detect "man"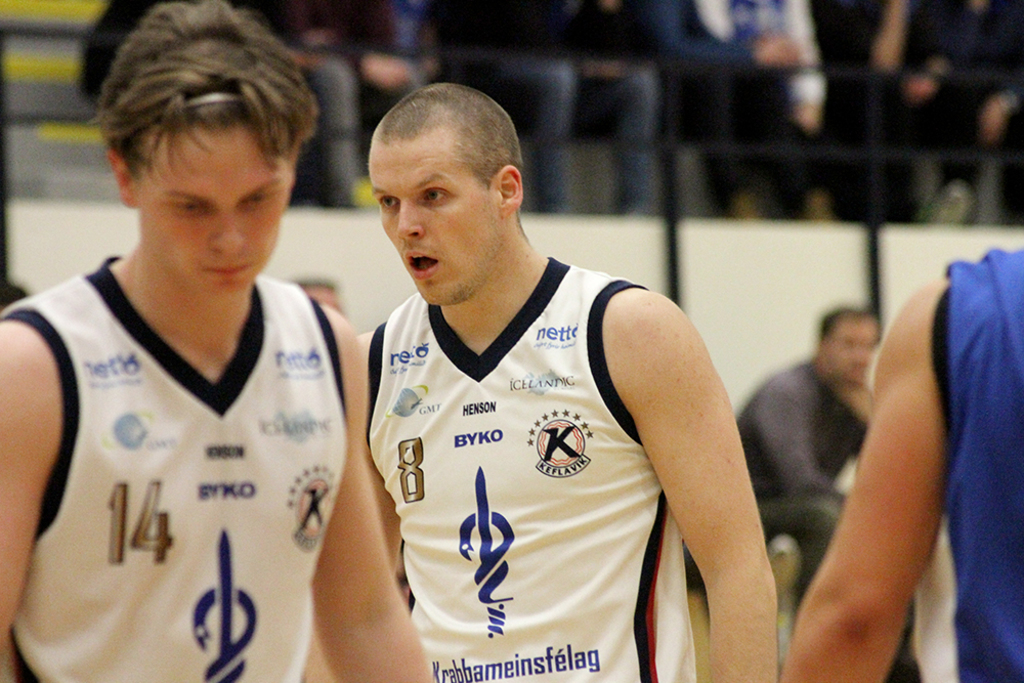
bbox=(775, 249, 1023, 682)
